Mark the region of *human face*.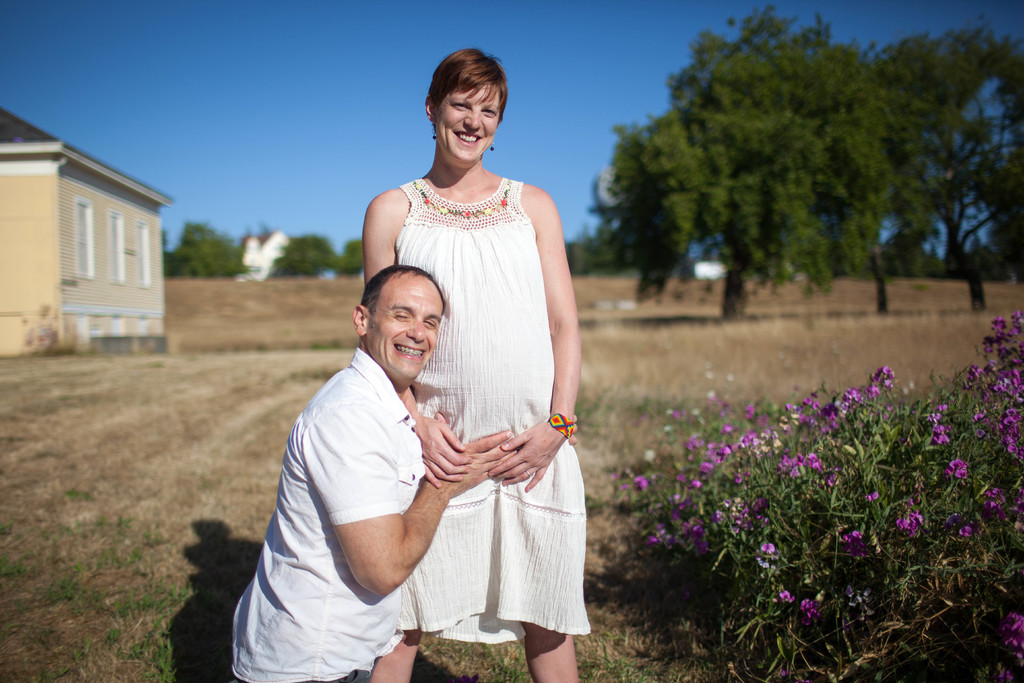
Region: 364:267:440:383.
